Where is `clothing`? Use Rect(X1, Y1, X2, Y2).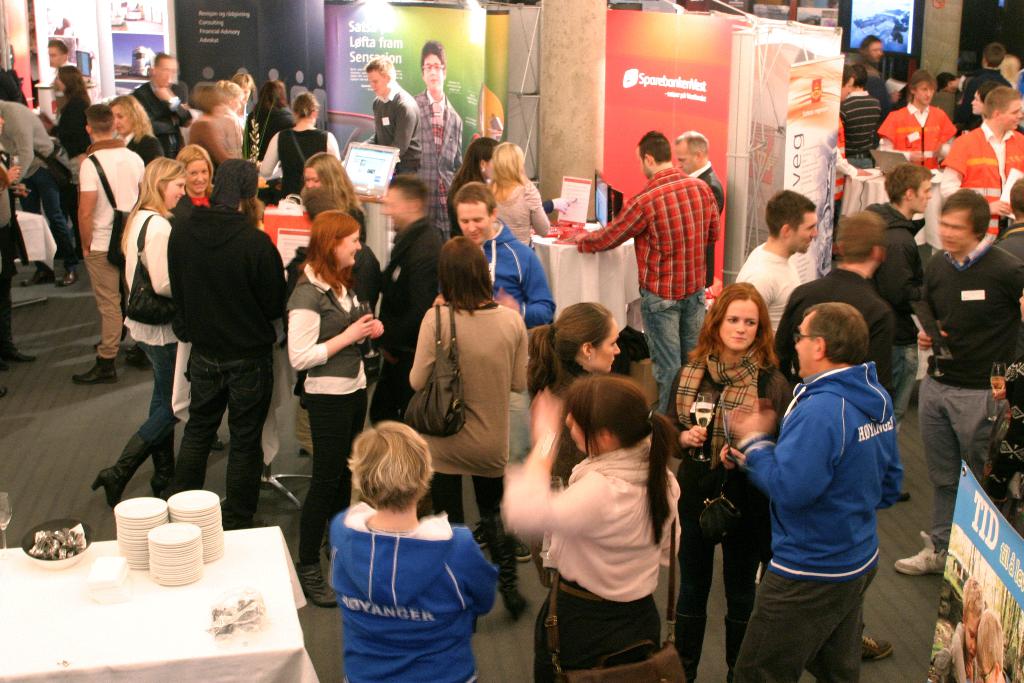
Rect(319, 493, 502, 666).
